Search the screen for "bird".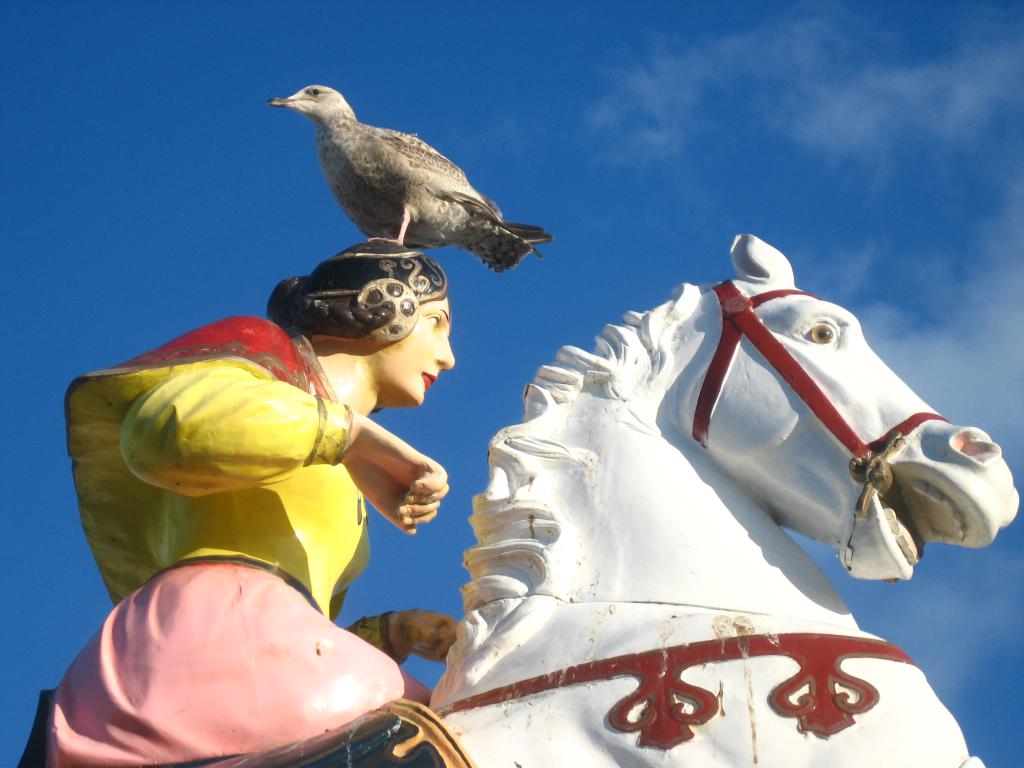
Found at BBox(260, 84, 540, 260).
